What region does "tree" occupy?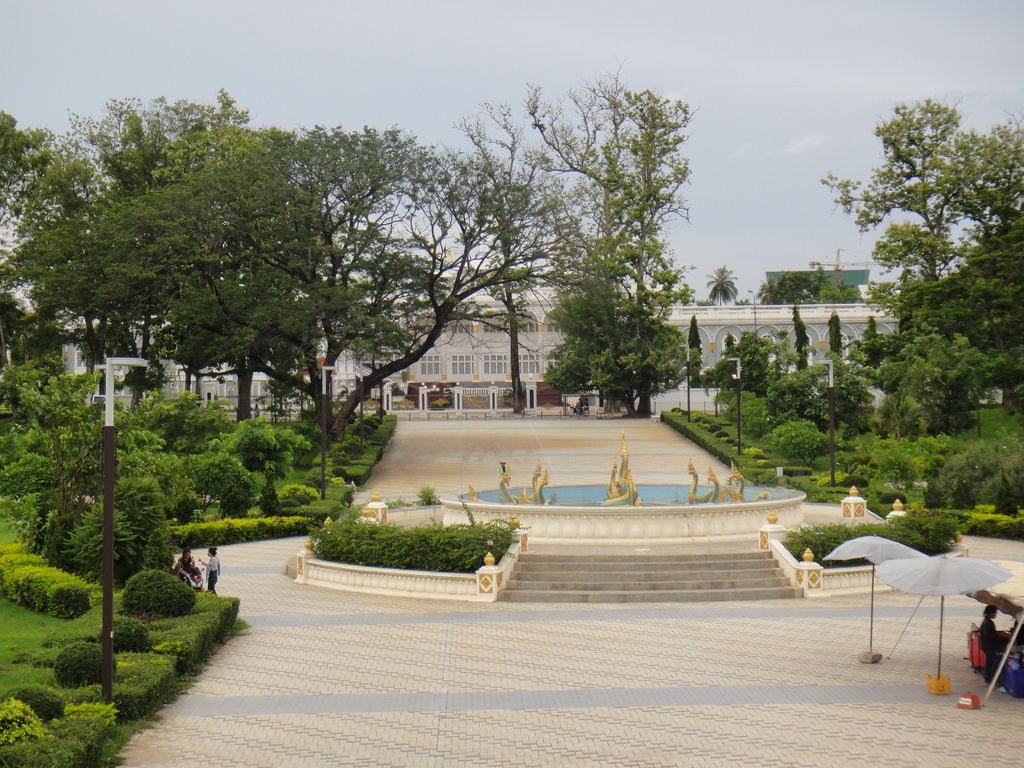
526 81 691 418.
